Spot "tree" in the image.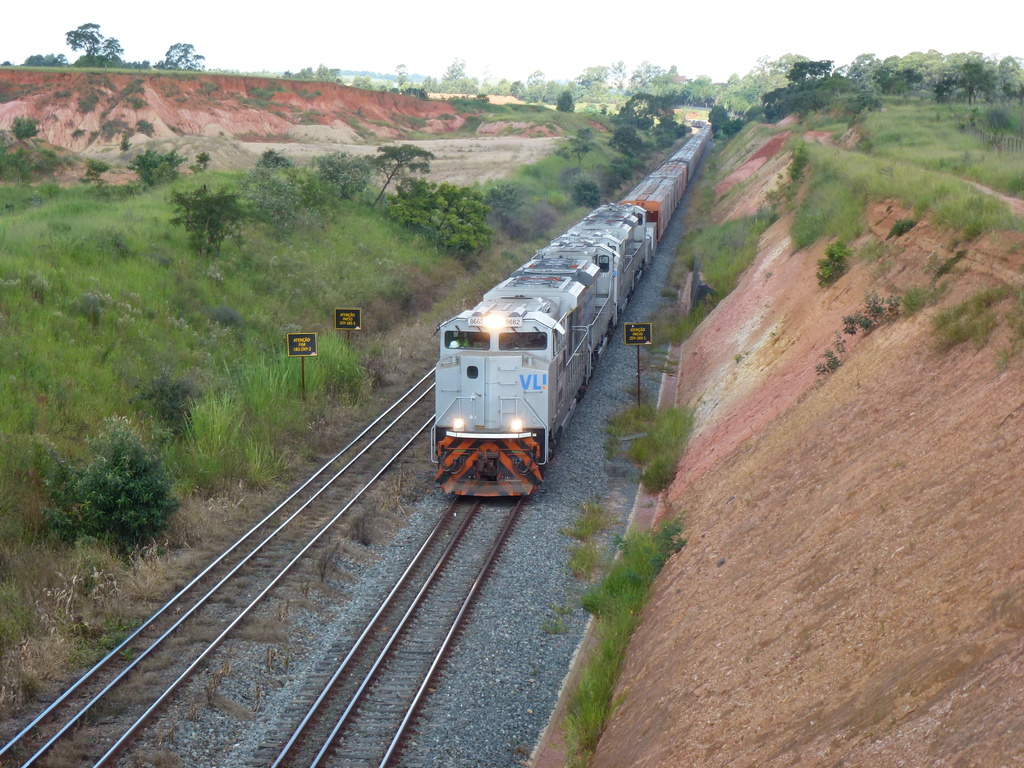
"tree" found at Rect(7, 104, 51, 154).
